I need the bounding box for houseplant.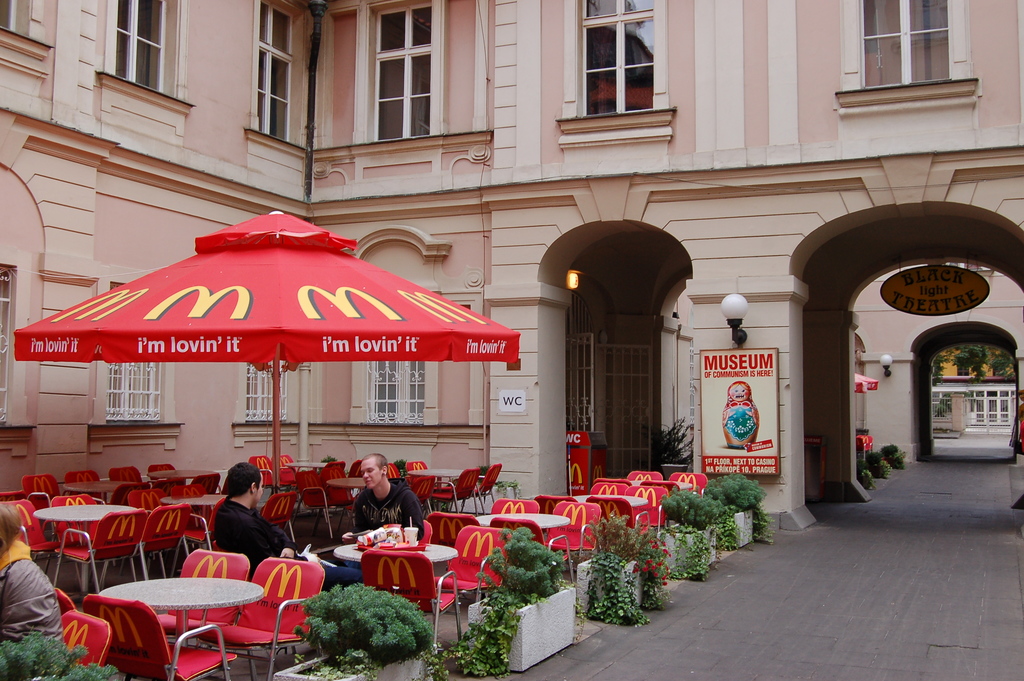
Here it is: <region>279, 577, 439, 680</region>.
